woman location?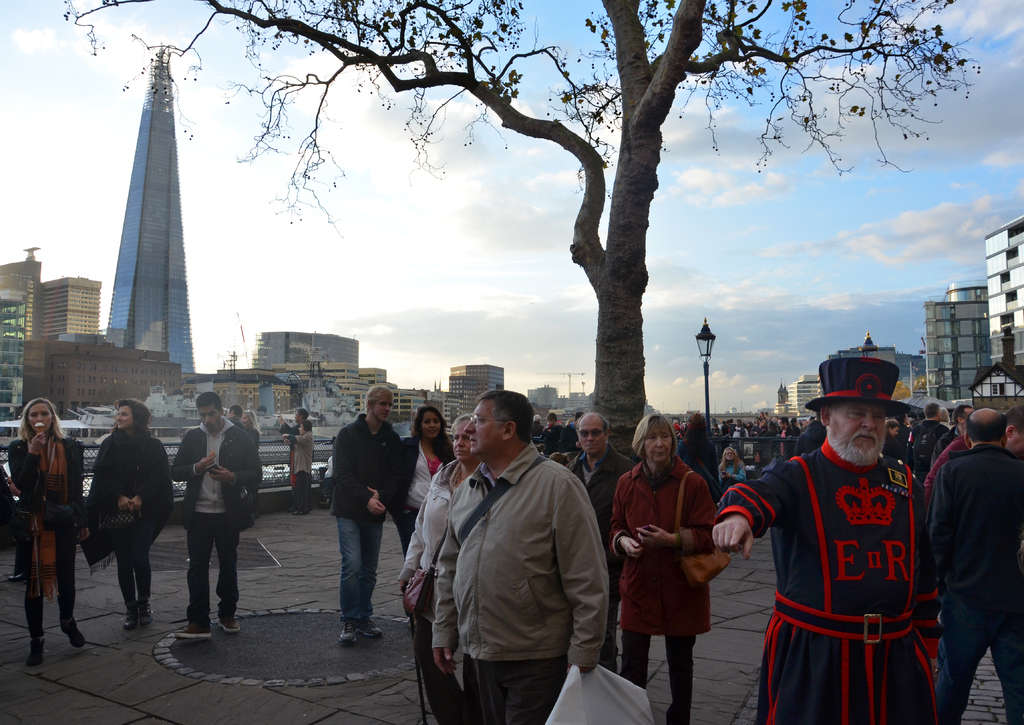
locate(385, 407, 451, 620)
